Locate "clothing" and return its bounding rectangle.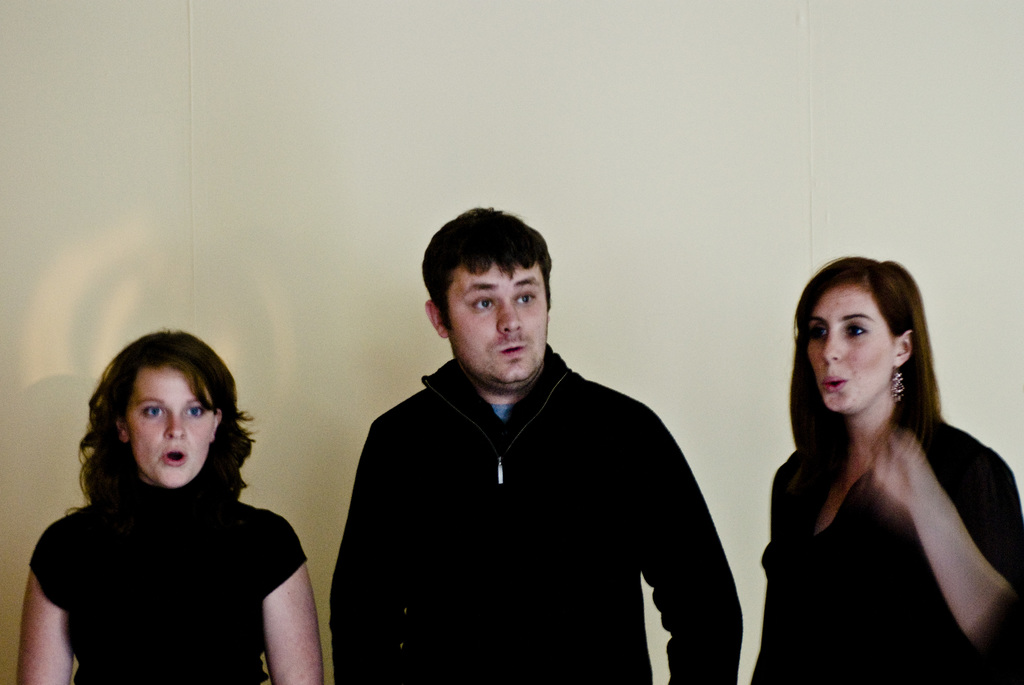
rect(759, 439, 1023, 684).
